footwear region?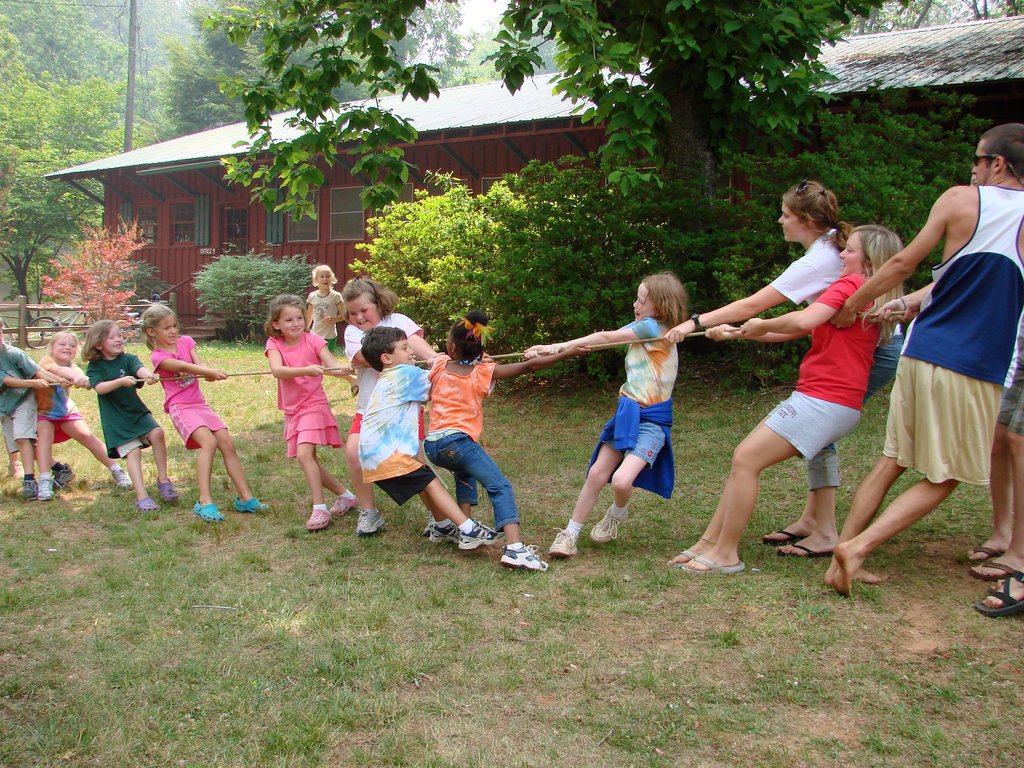
<bbox>667, 545, 697, 568</bbox>
